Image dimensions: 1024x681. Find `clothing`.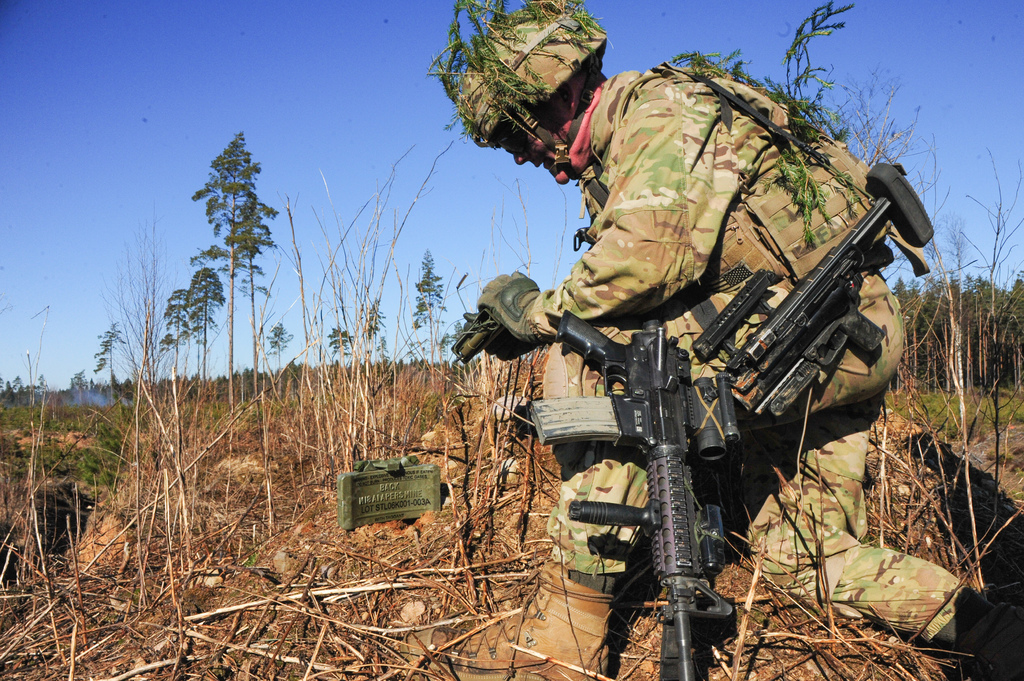
l=529, t=63, r=975, b=680.
